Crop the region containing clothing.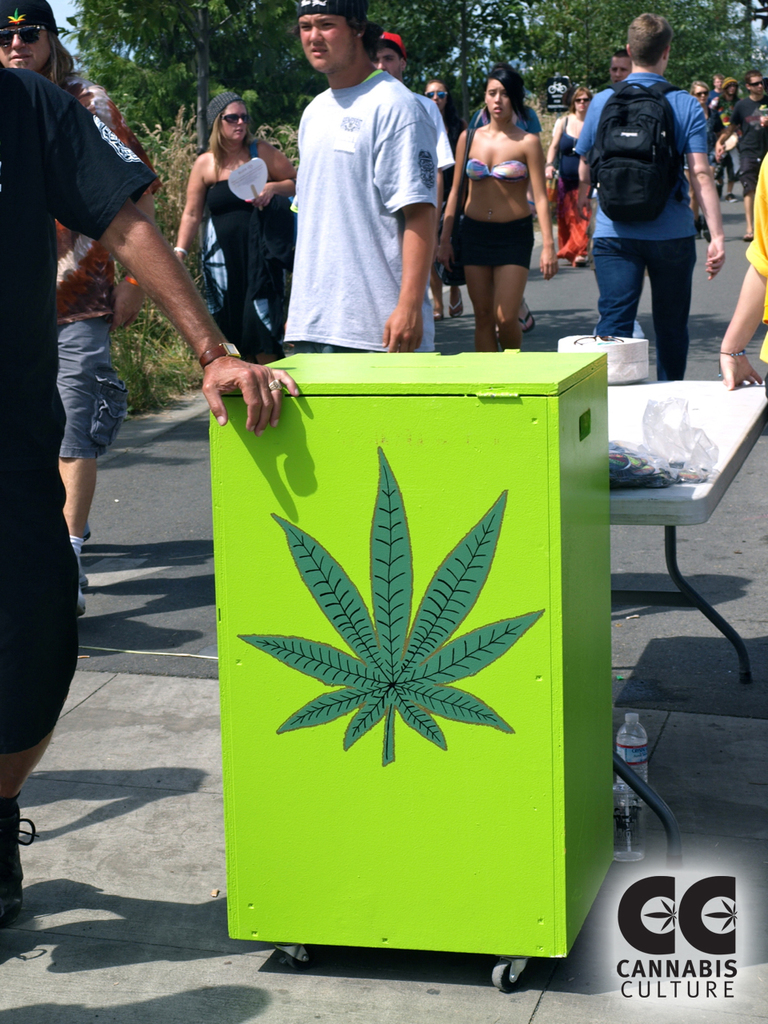
Crop region: [208, 166, 298, 355].
